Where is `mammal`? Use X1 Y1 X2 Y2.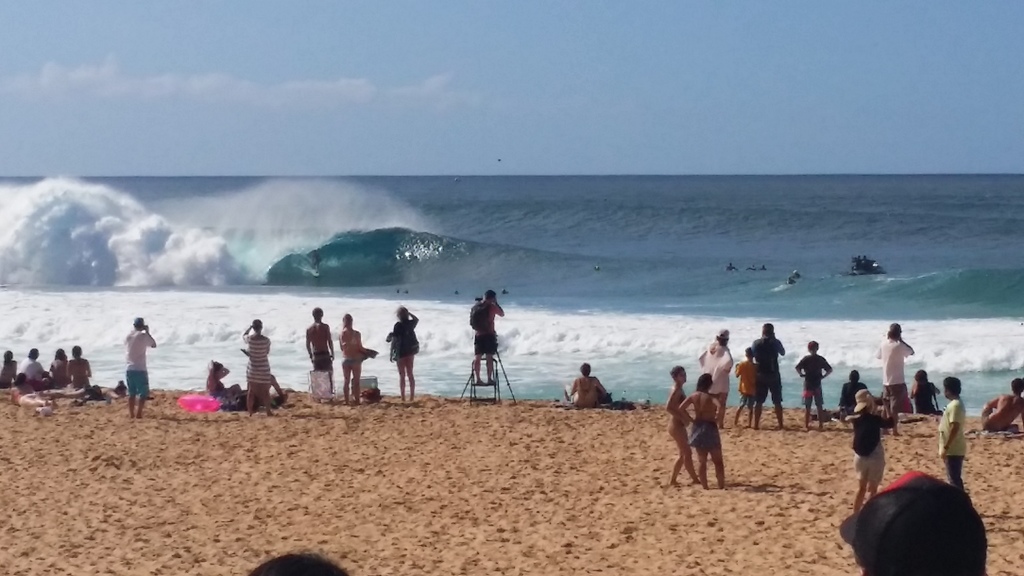
570 364 609 409.
